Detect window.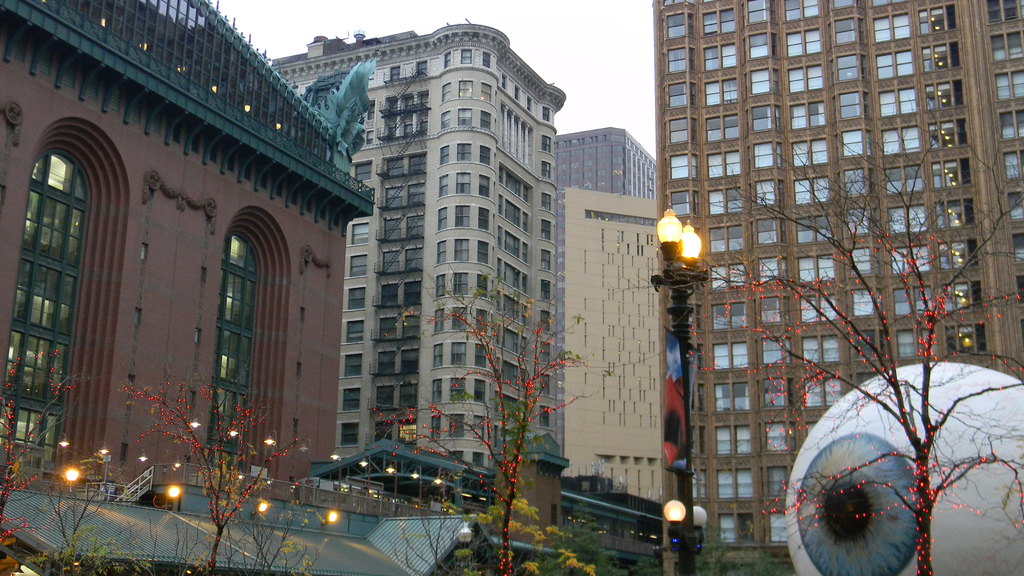
Detected at bbox(928, 115, 972, 150).
